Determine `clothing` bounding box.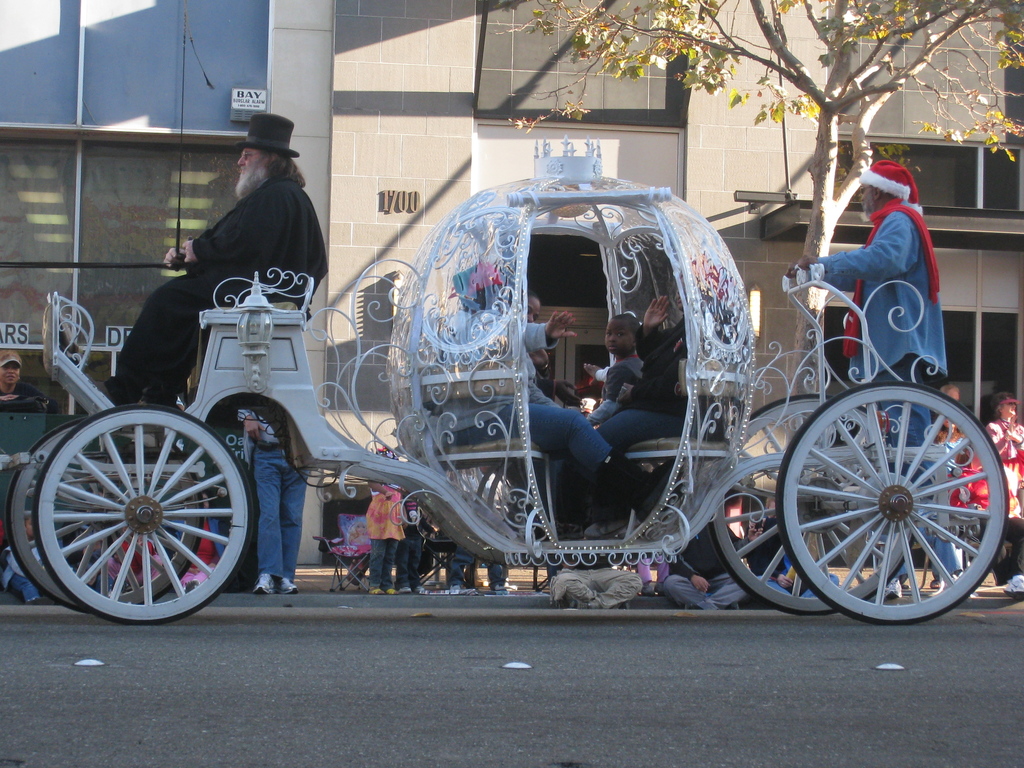
Determined: (x1=103, y1=534, x2=164, y2=586).
